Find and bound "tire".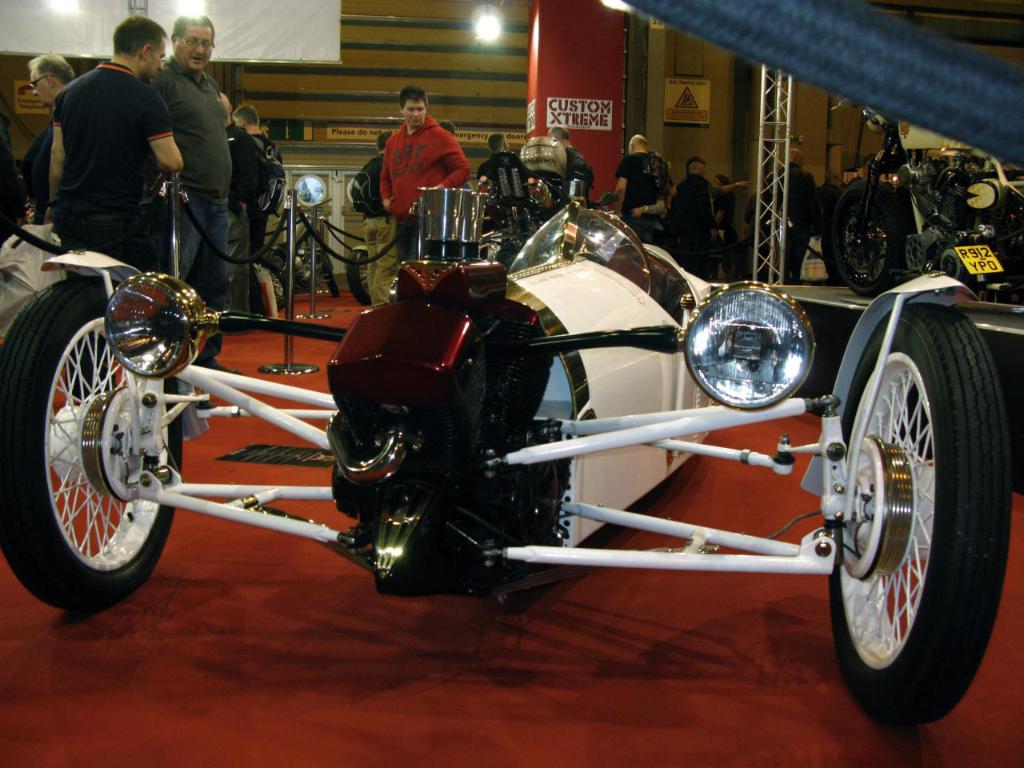
Bound: box=[840, 317, 989, 720].
